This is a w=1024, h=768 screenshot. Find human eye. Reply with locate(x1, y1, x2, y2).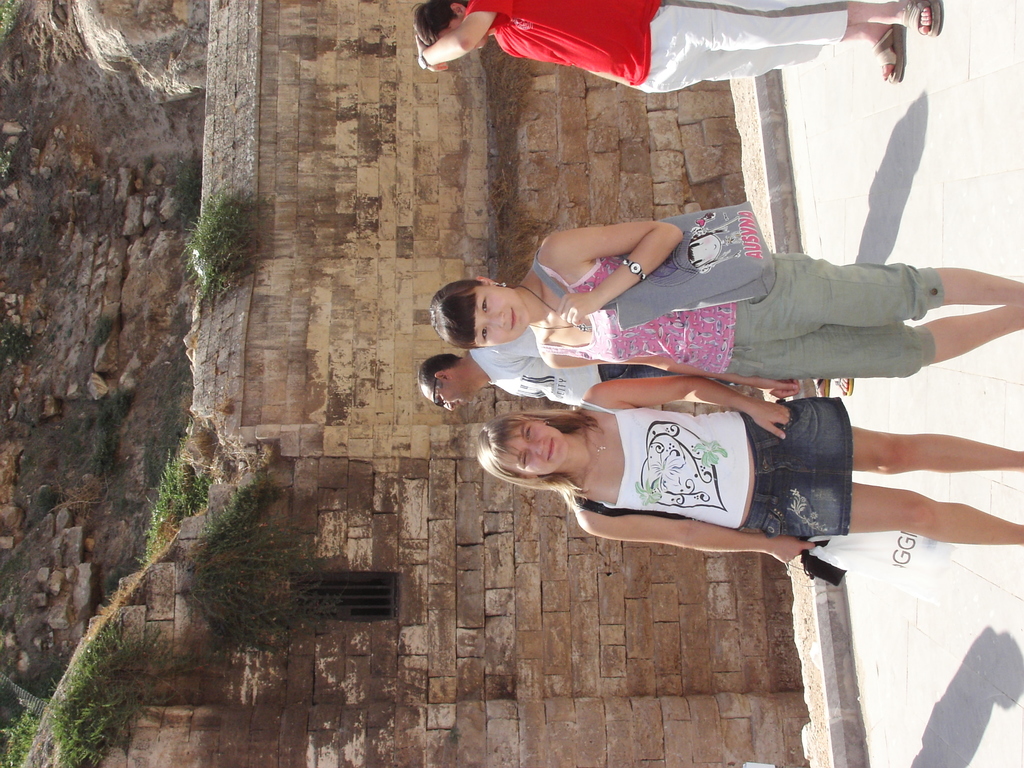
locate(515, 451, 529, 467).
